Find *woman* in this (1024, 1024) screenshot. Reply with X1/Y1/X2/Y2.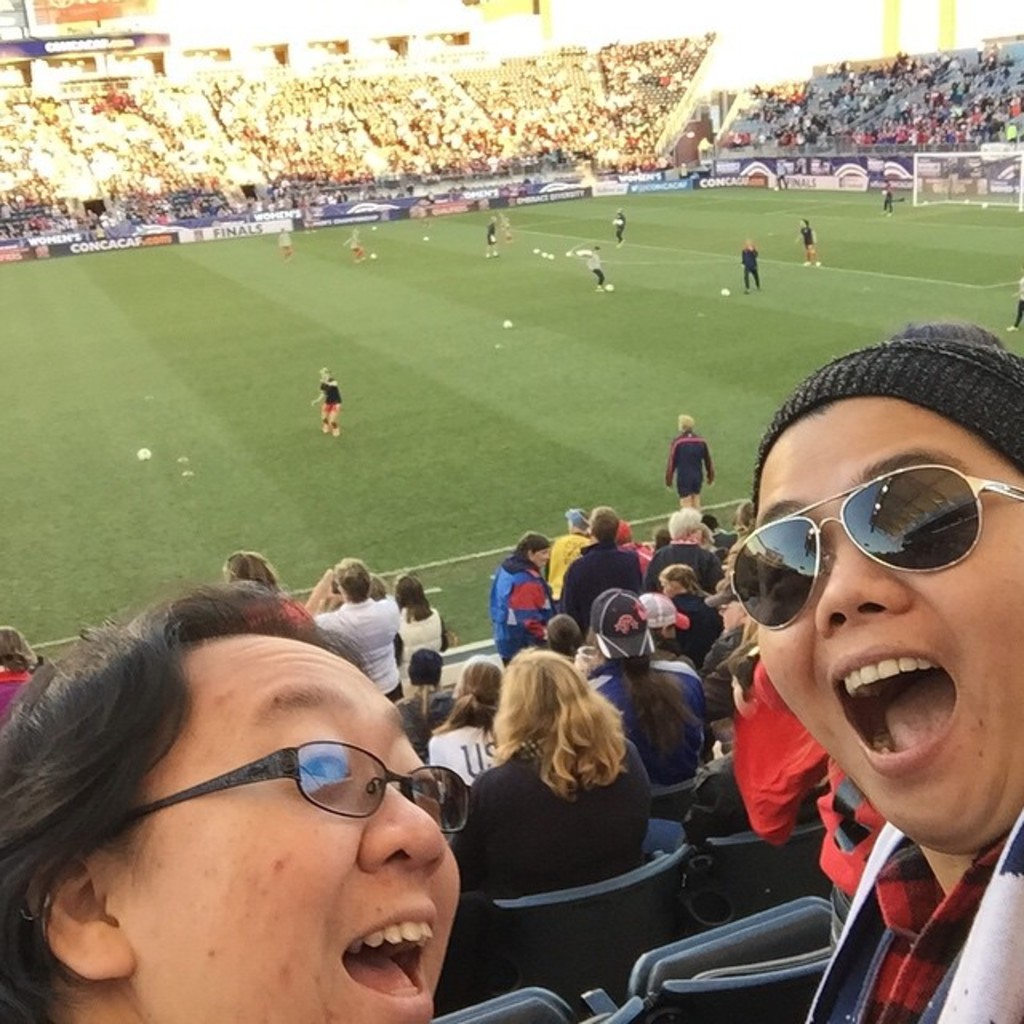
574/590/704/830.
